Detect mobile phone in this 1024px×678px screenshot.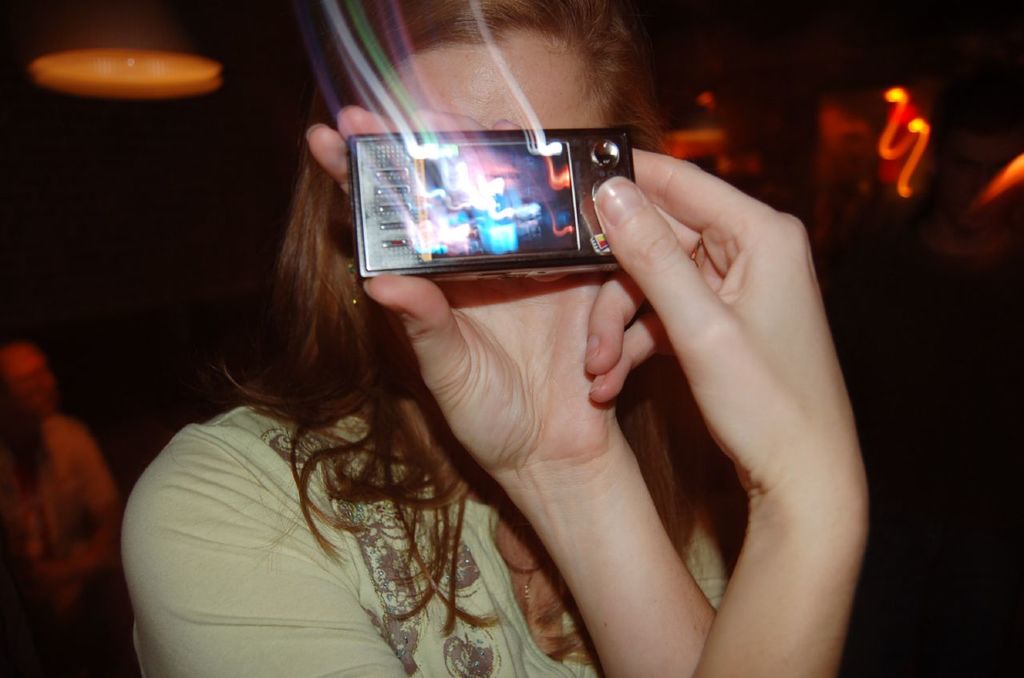
Detection: bbox=(348, 127, 634, 277).
